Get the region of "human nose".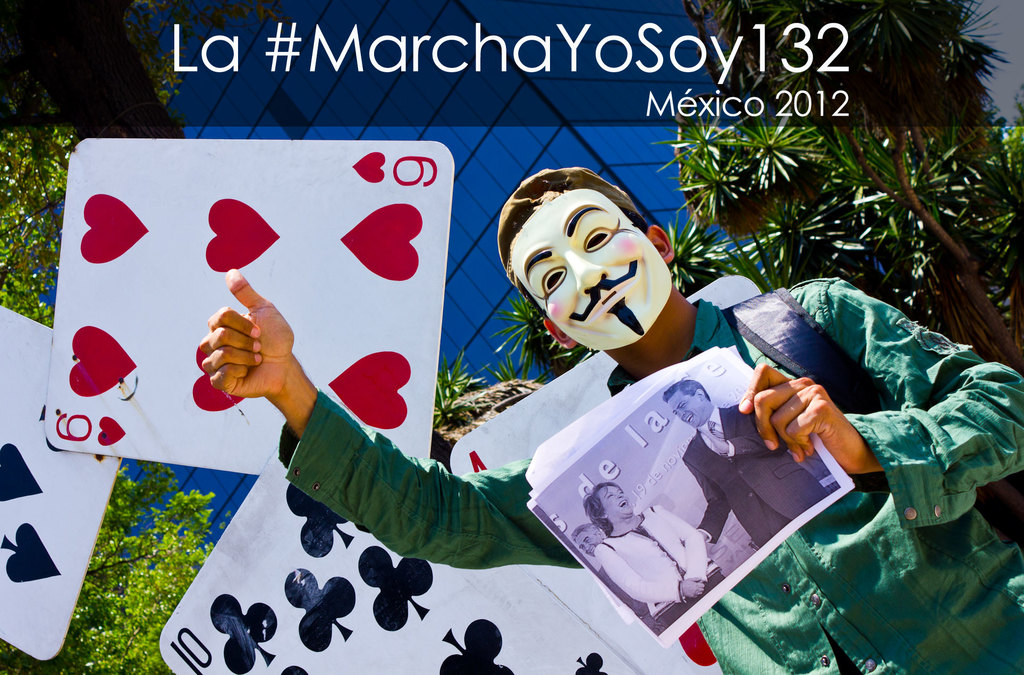
region(567, 251, 605, 292).
